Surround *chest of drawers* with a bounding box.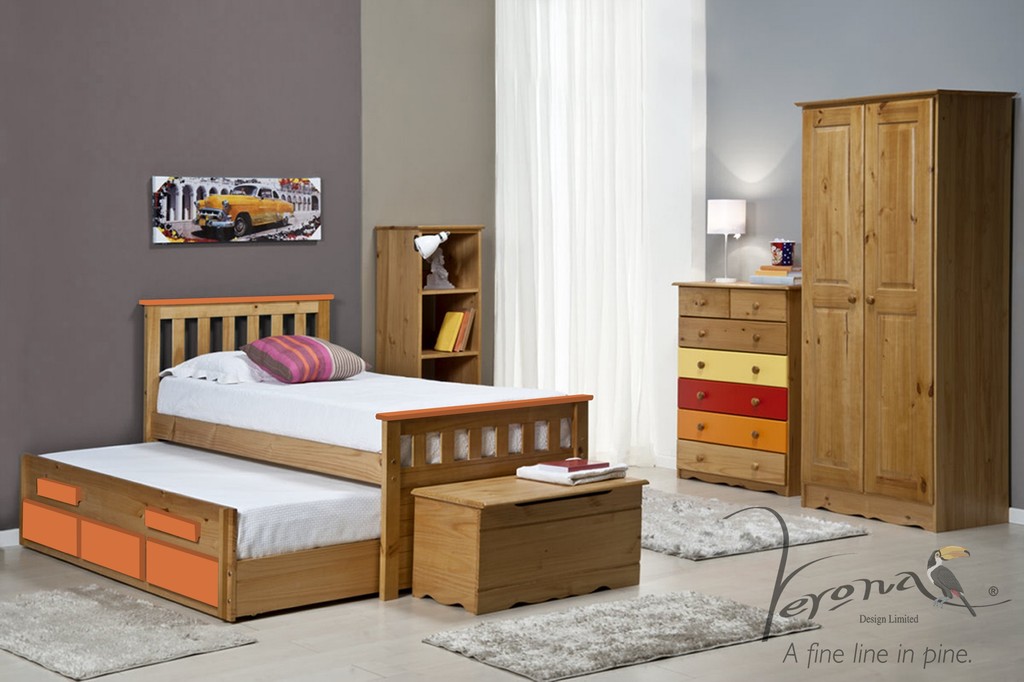
bbox=[671, 276, 801, 500].
